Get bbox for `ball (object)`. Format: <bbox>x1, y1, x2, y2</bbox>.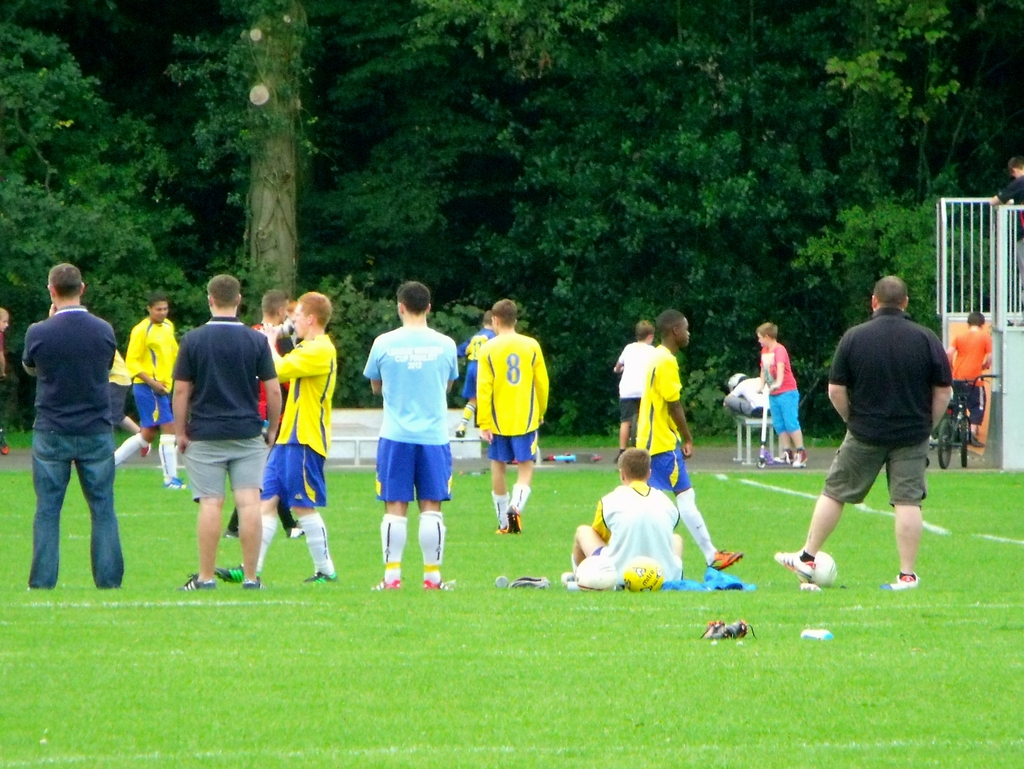
<bbox>796, 551, 835, 590</bbox>.
